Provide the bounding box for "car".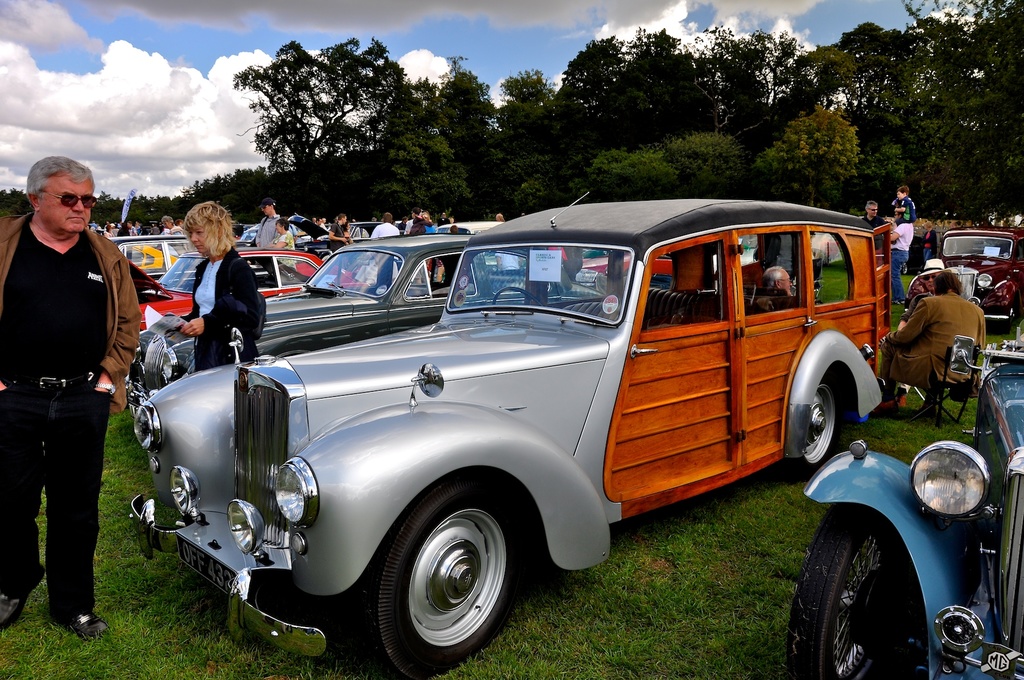
[left=127, top=235, right=484, bottom=406].
